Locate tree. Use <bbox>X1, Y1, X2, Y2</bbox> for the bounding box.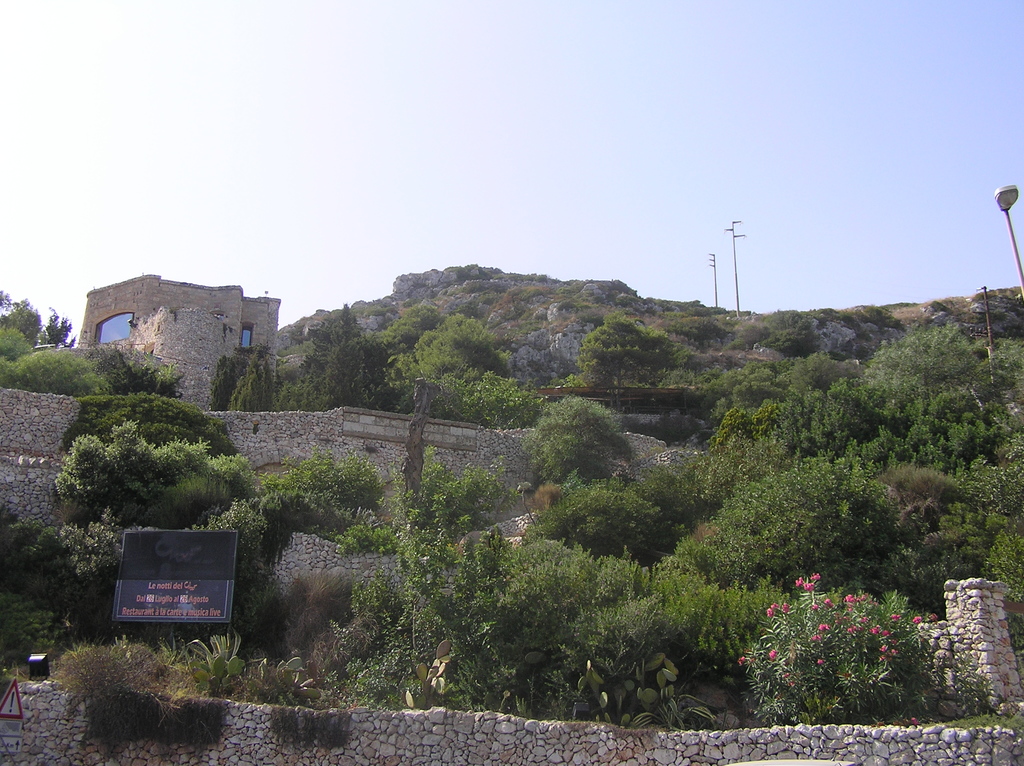
<bbox>391, 458, 519, 553</bbox>.
